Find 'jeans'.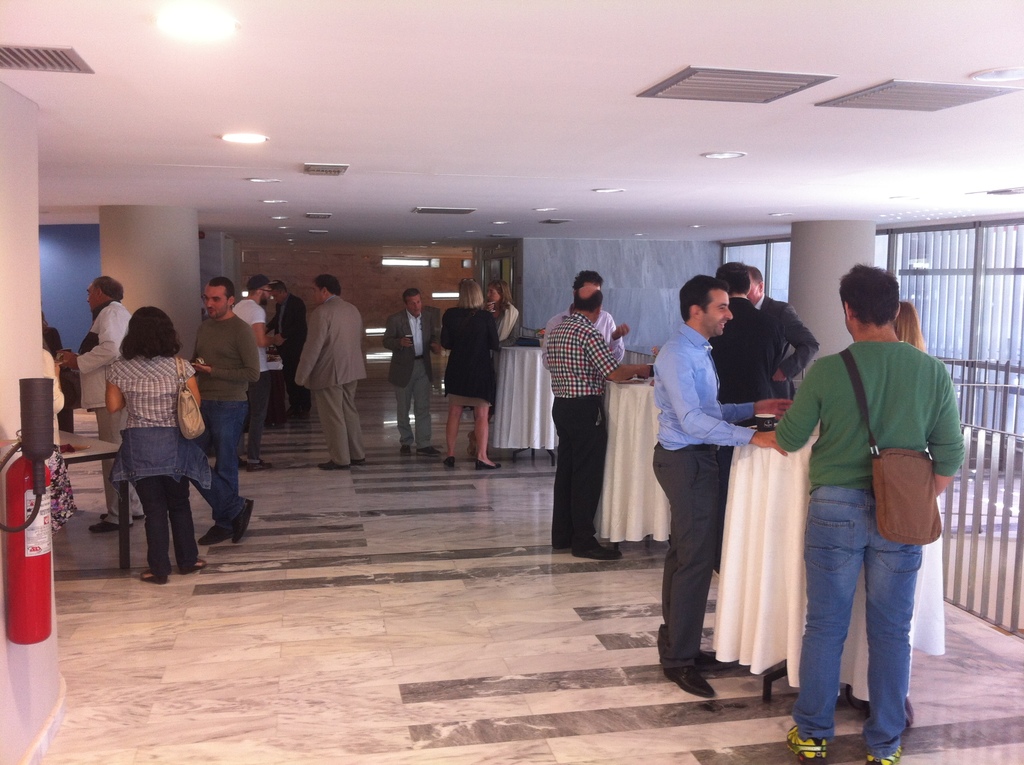
[left=189, top=400, right=246, bottom=528].
